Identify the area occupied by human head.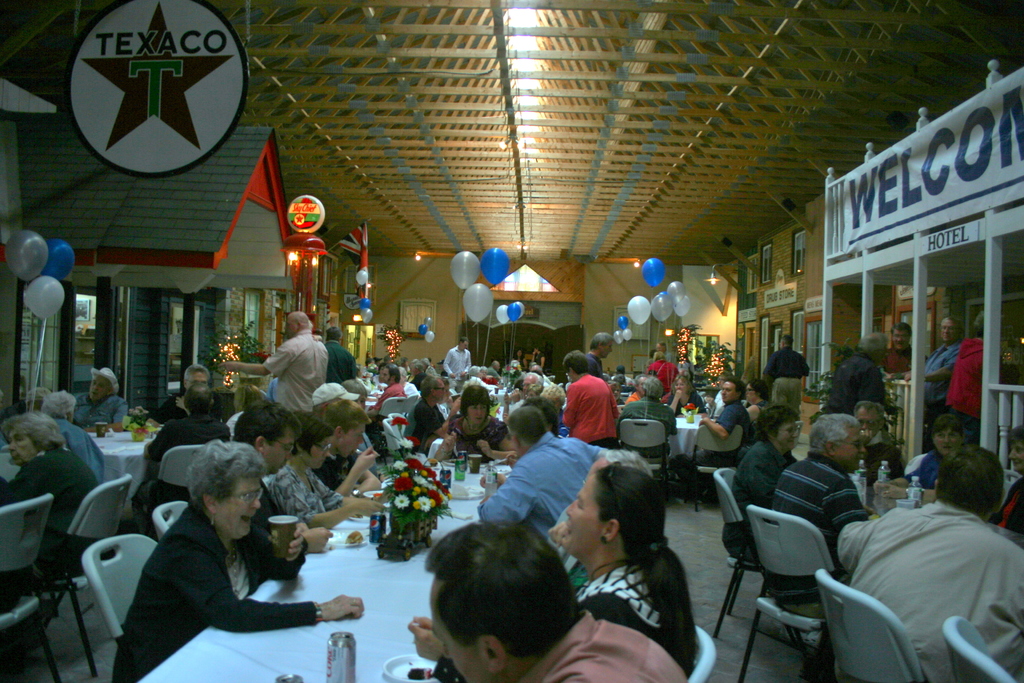
Area: region(397, 358, 408, 368).
